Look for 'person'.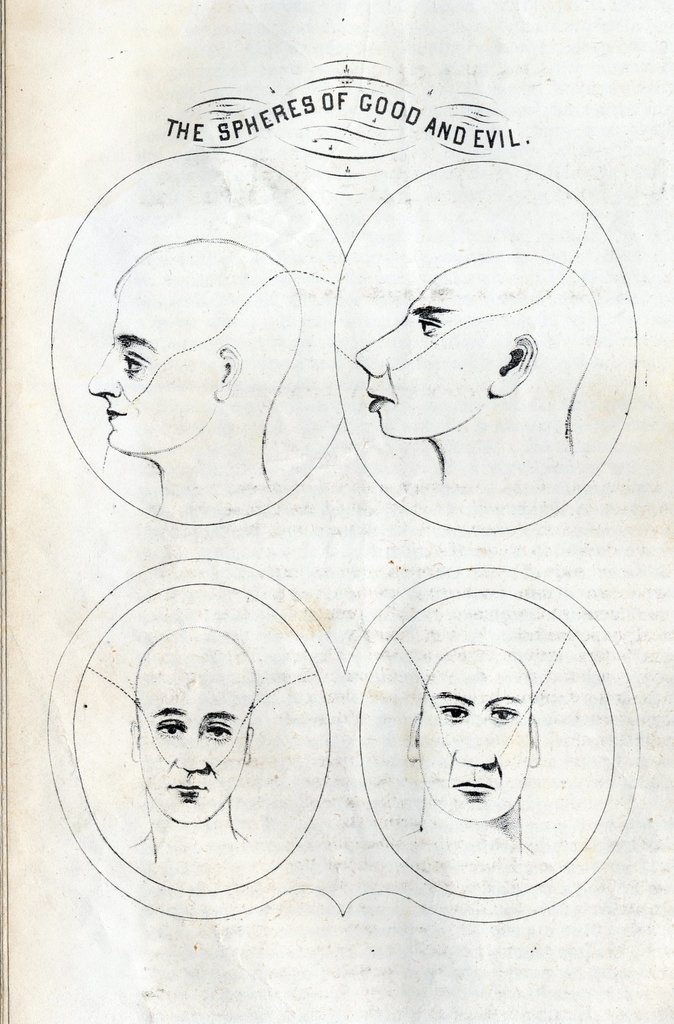
Found: region(403, 645, 543, 895).
